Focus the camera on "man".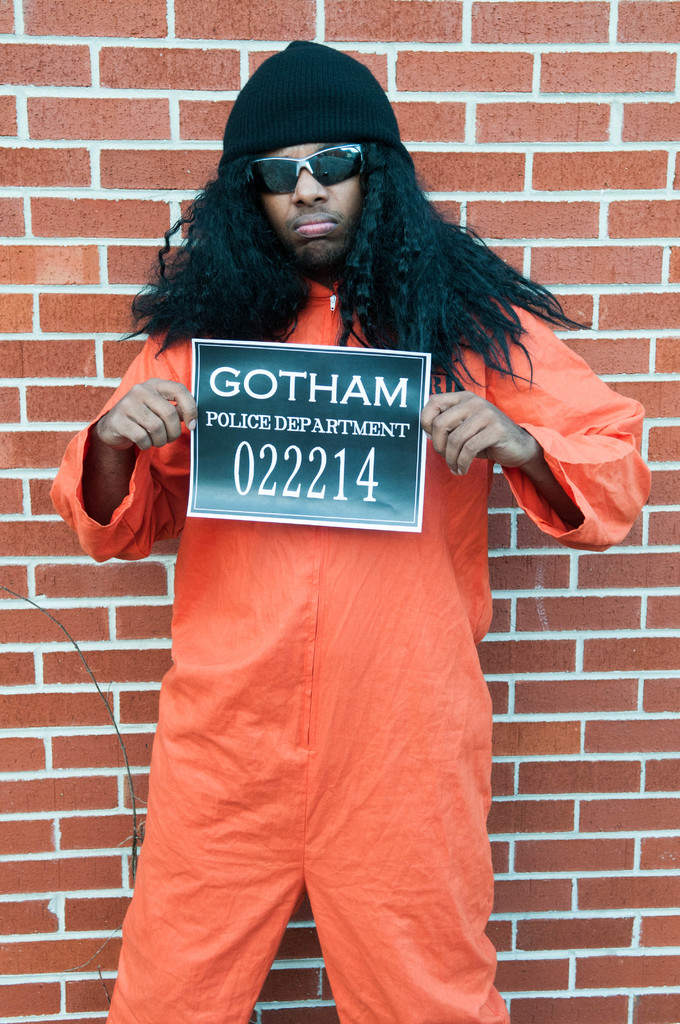
Focus region: 79,71,611,936.
